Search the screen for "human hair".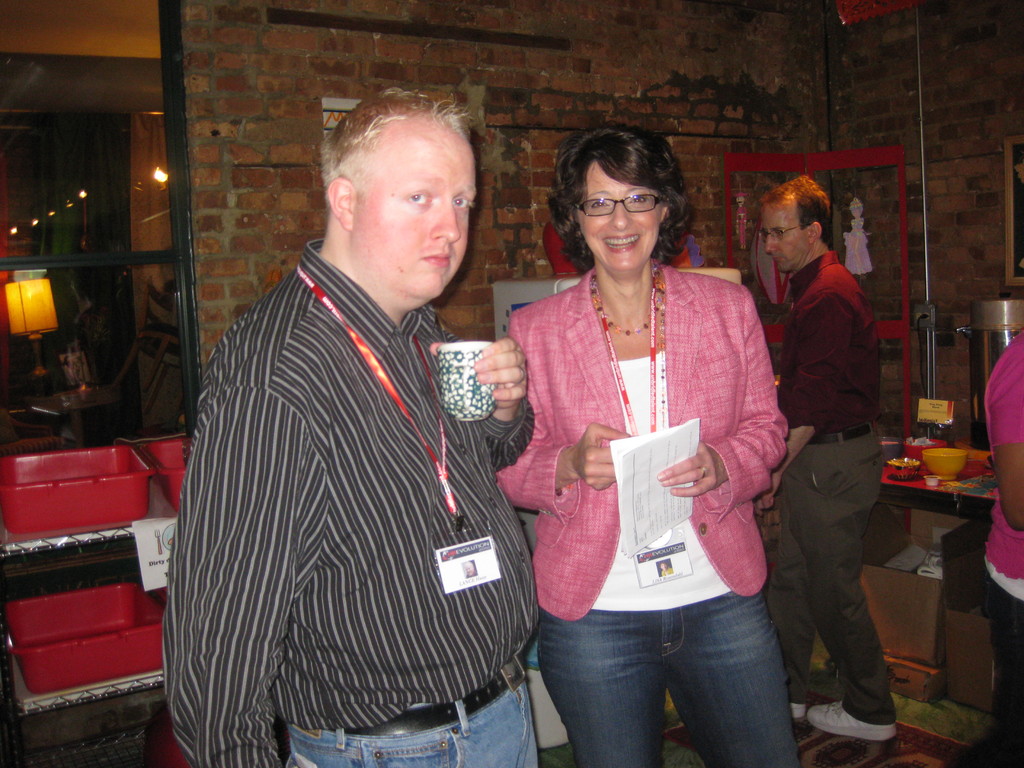
Found at left=550, top=131, right=686, bottom=260.
